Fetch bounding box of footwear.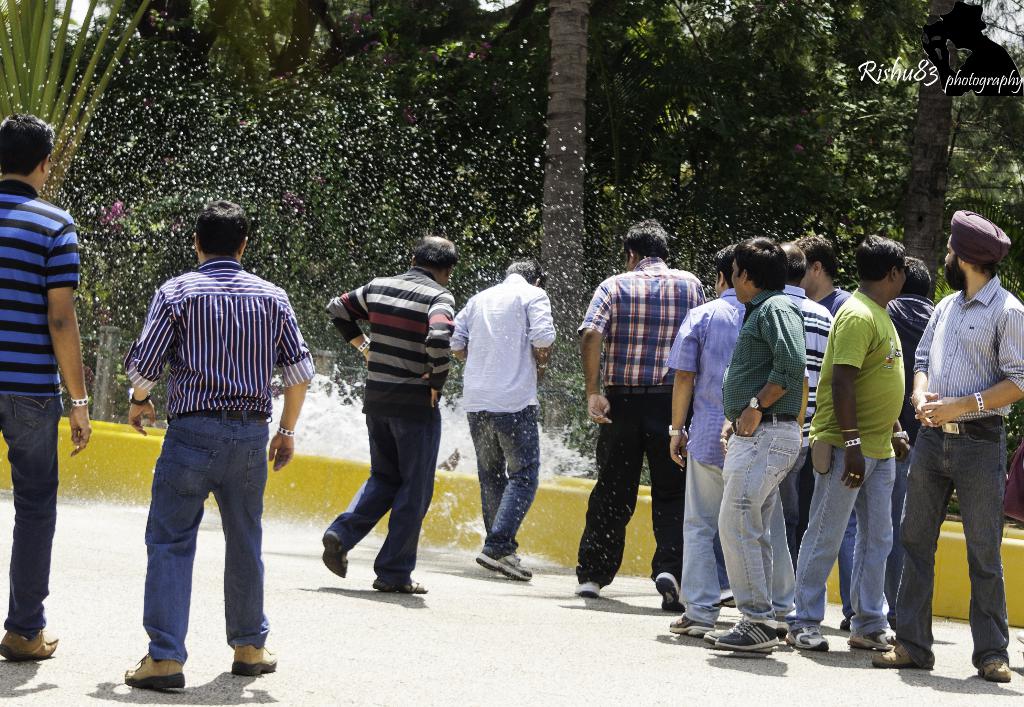
Bbox: <box>875,647,927,666</box>.
